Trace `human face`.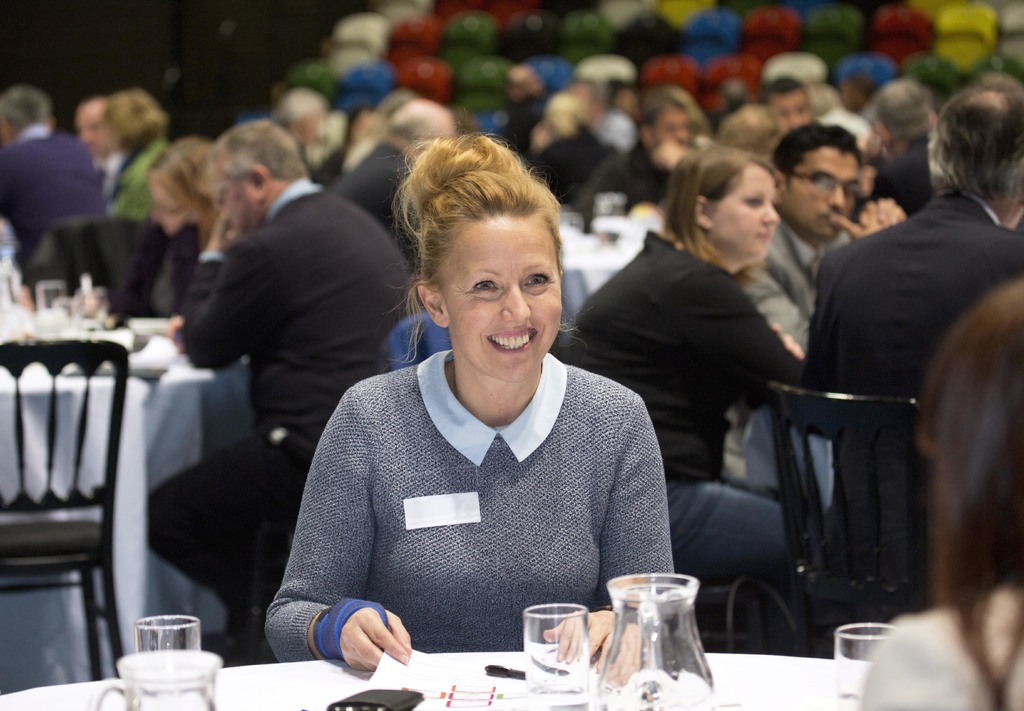
Traced to (x1=154, y1=170, x2=197, y2=238).
